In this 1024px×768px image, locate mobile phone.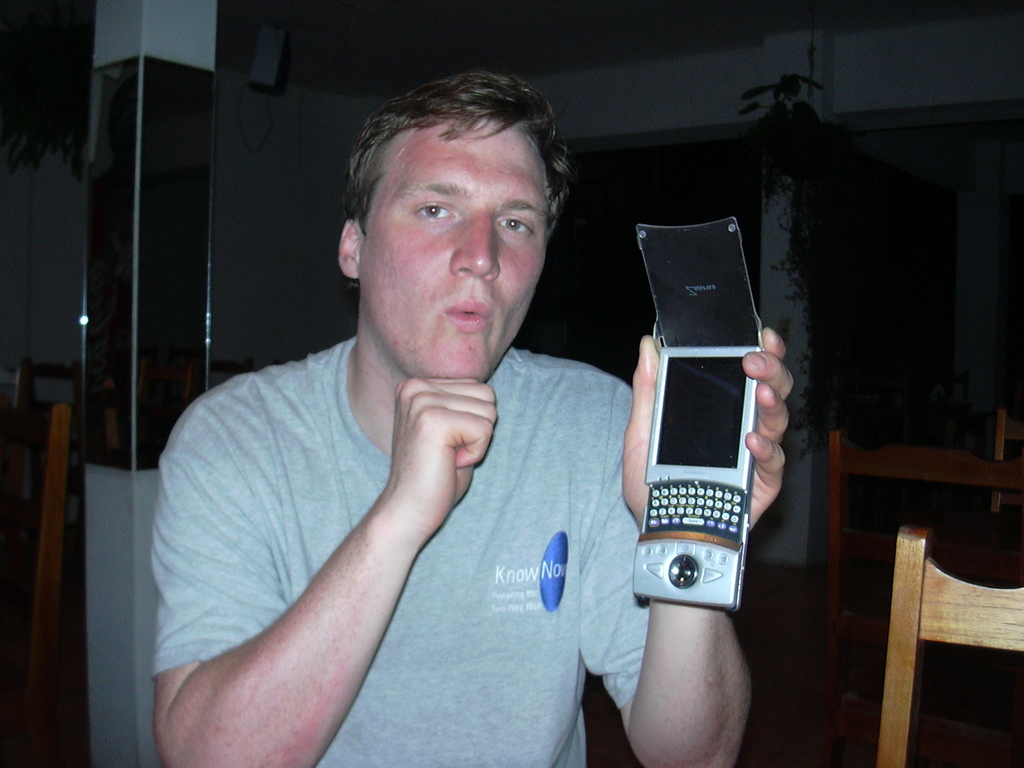
Bounding box: <region>633, 342, 767, 612</region>.
